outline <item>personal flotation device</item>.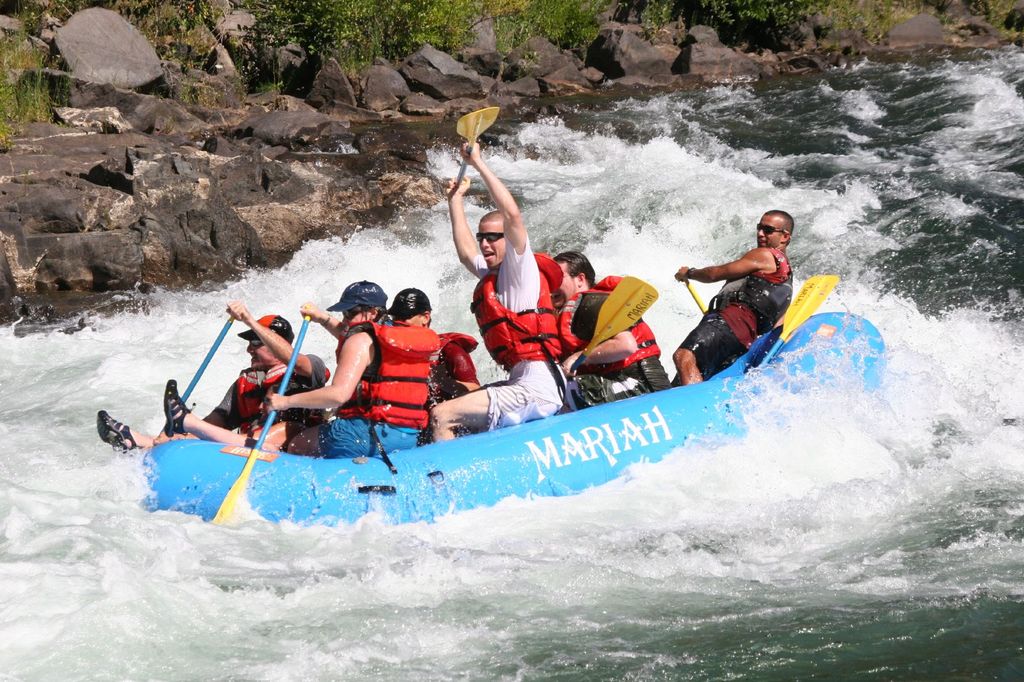
Outline: {"left": 325, "top": 313, "right": 440, "bottom": 424}.
